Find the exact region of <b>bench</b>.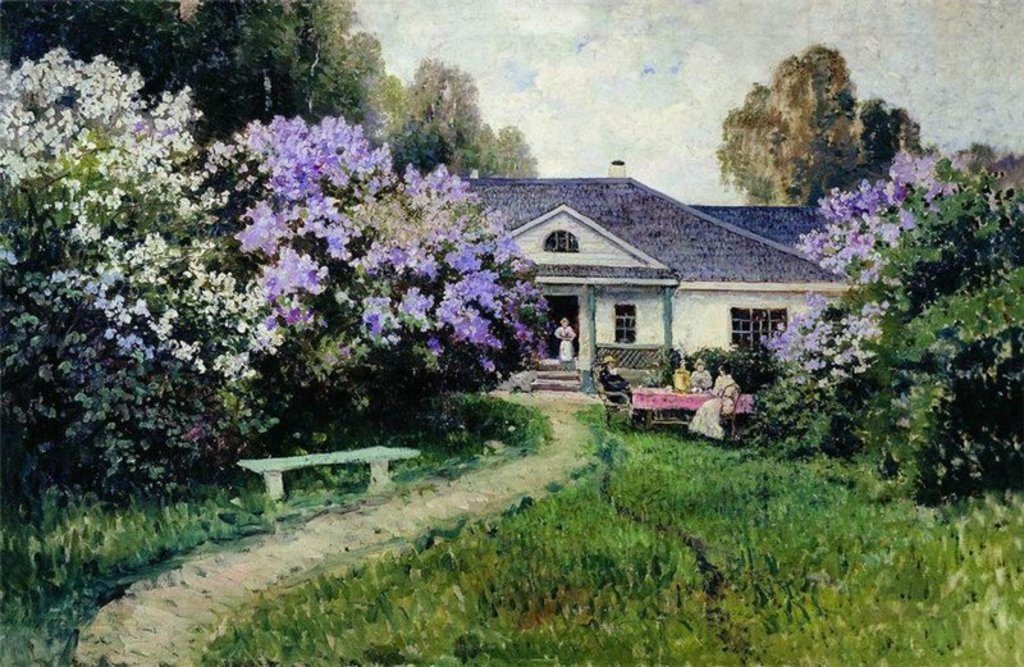
Exact region: locate(233, 446, 419, 503).
